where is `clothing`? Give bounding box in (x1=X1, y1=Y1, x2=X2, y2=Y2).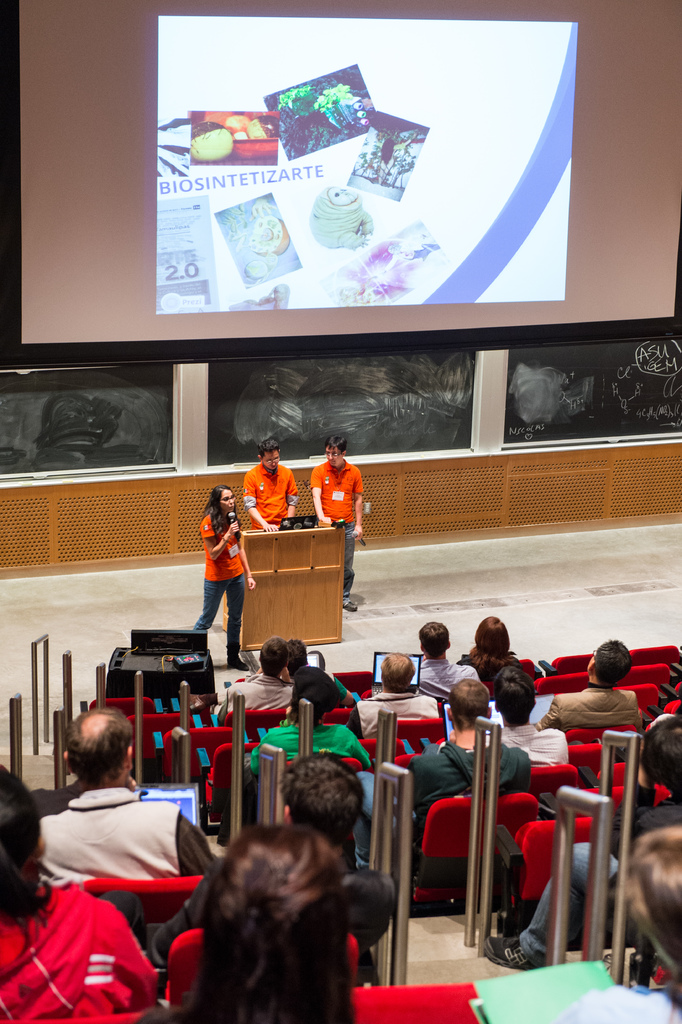
(x1=404, y1=739, x2=534, y2=844).
